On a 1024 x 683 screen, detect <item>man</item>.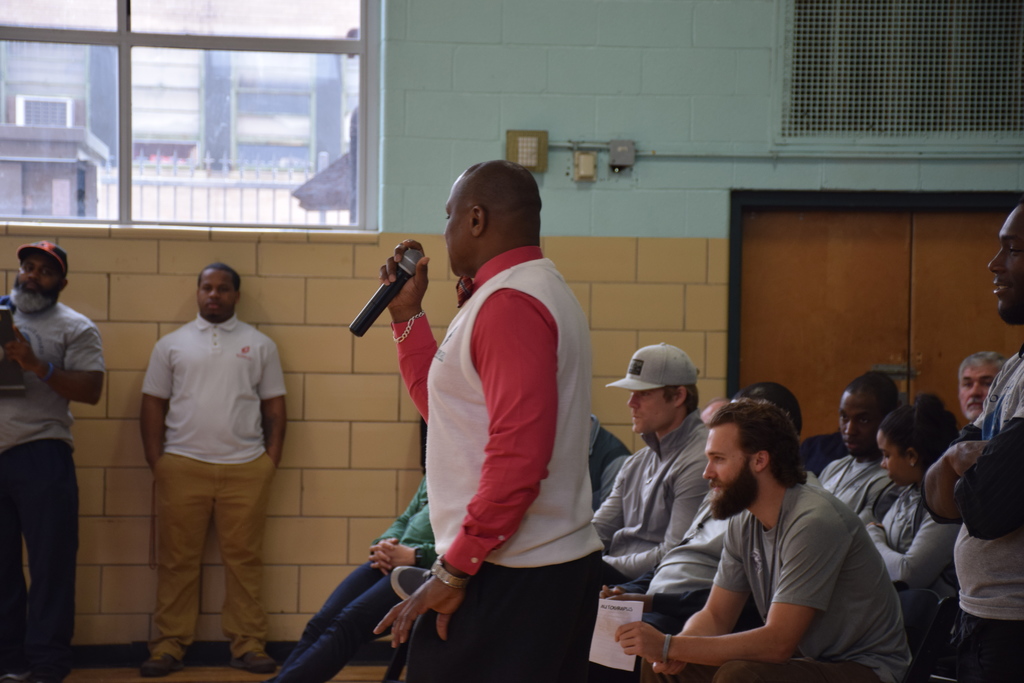
rect(815, 369, 915, 527).
